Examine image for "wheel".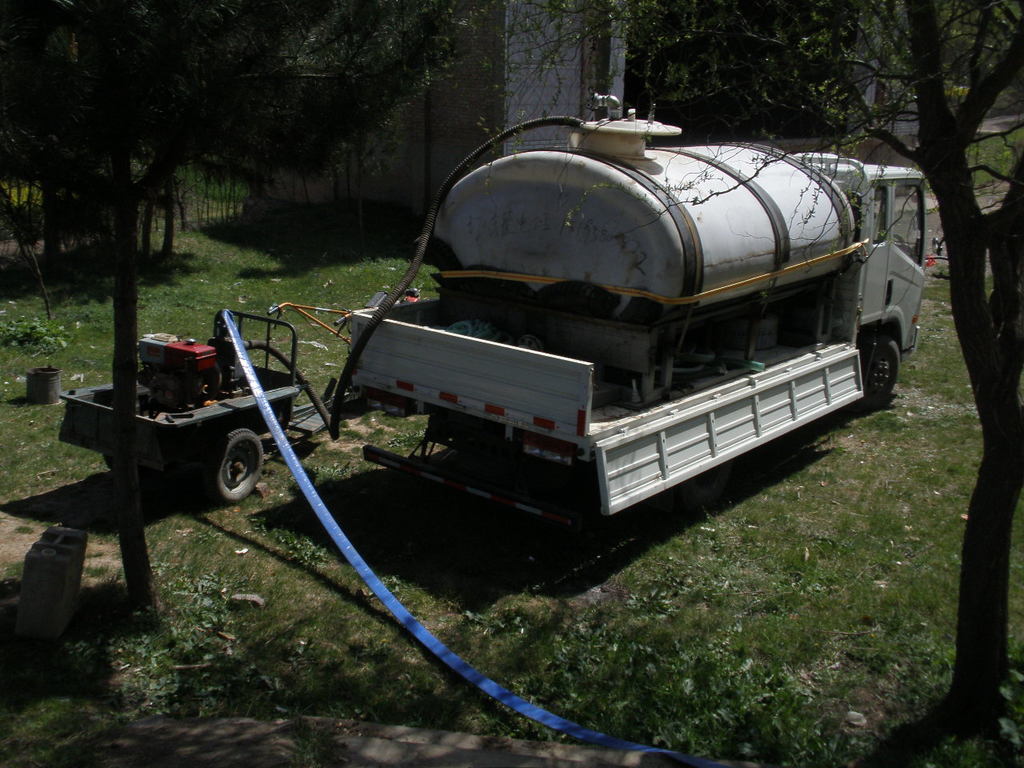
Examination result: bbox(102, 454, 117, 470).
